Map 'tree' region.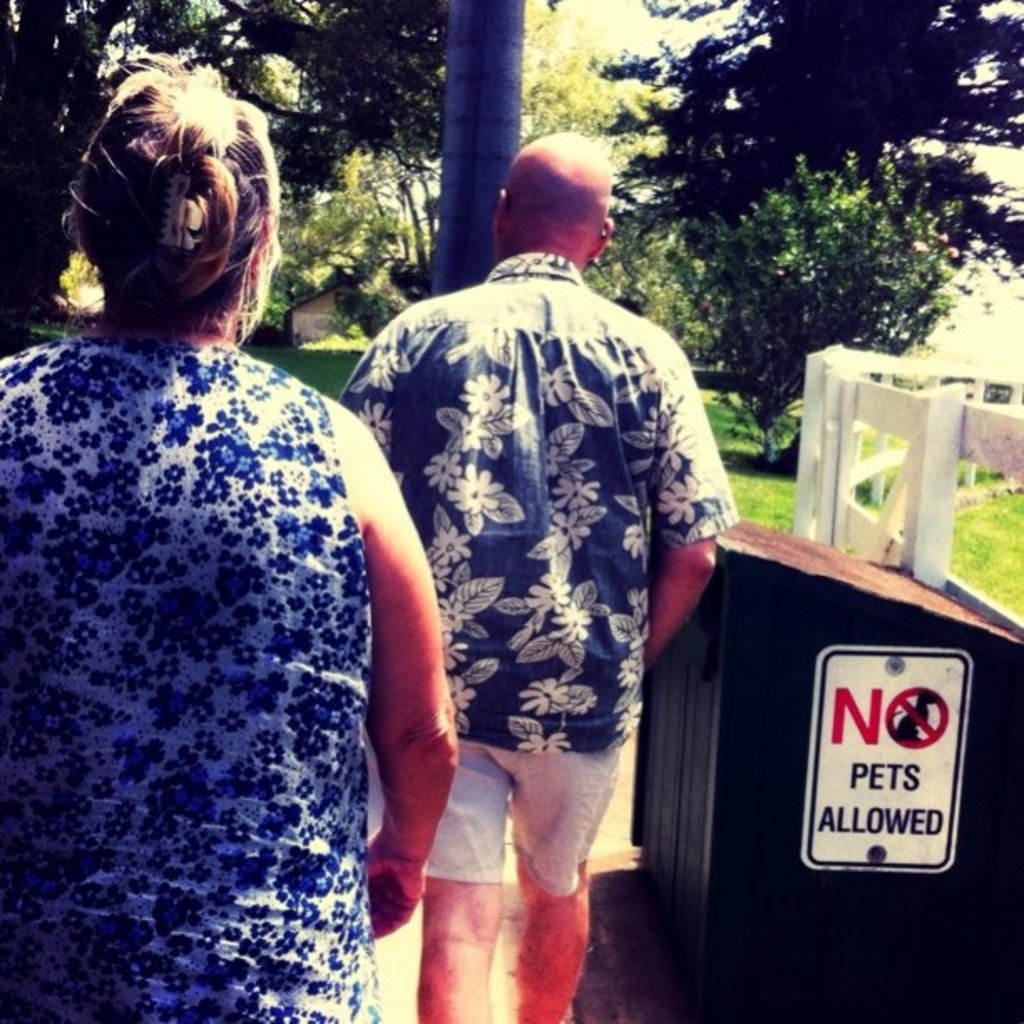
Mapped to (653,92,975,392).
